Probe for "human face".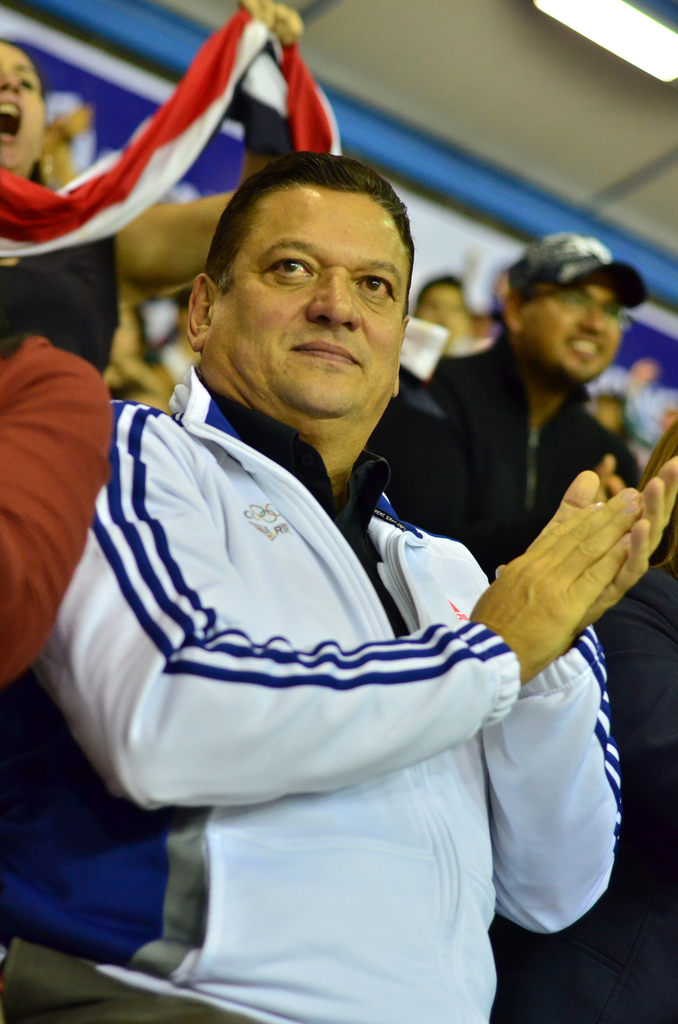
Probe result: x1=423 y1=281 x2=464 y2=339.
